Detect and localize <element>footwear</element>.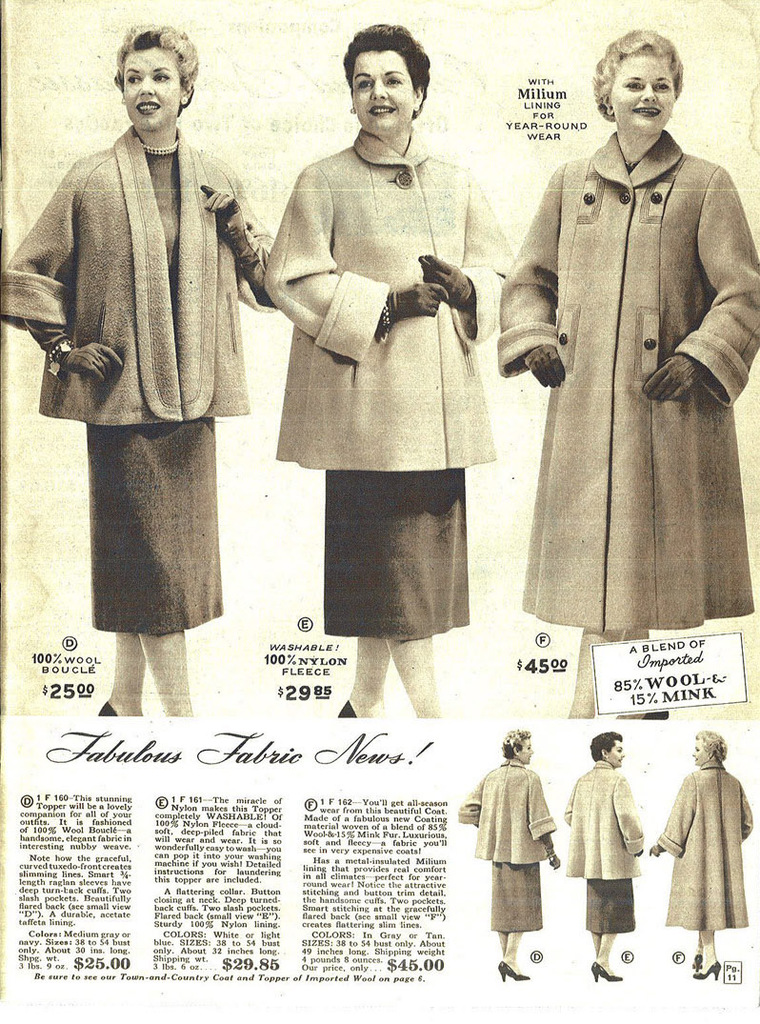
Localized at l=498, t=959, r=529, b=986.
